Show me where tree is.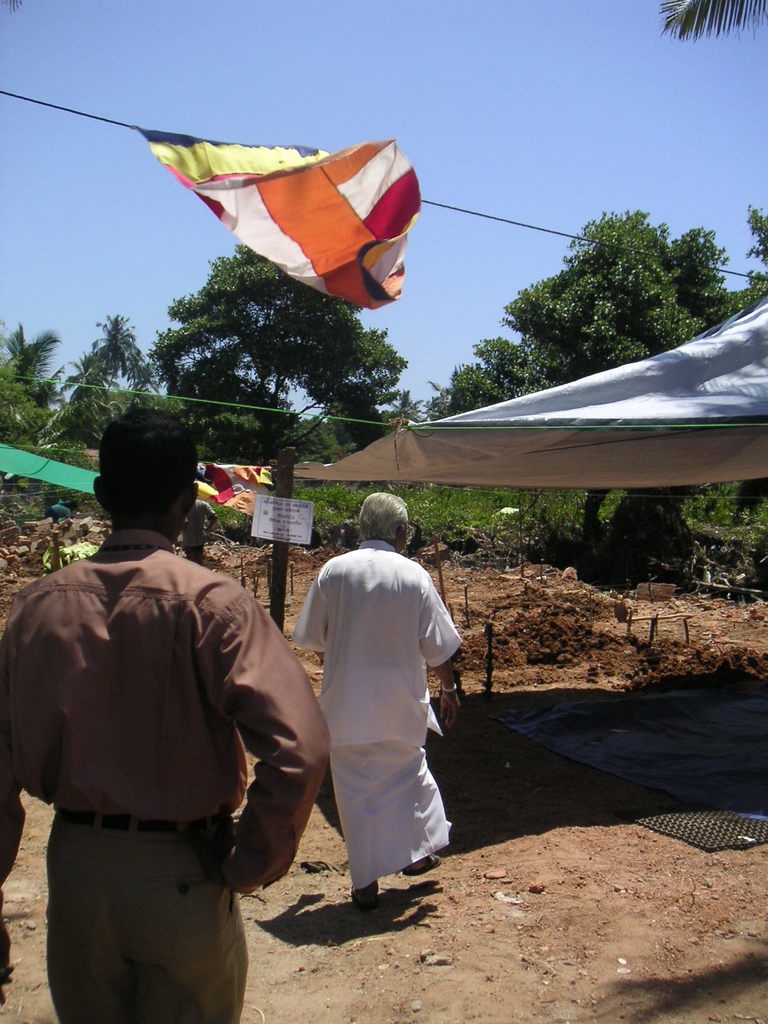
tree is at l=735, t=203, r=767, b=314.
